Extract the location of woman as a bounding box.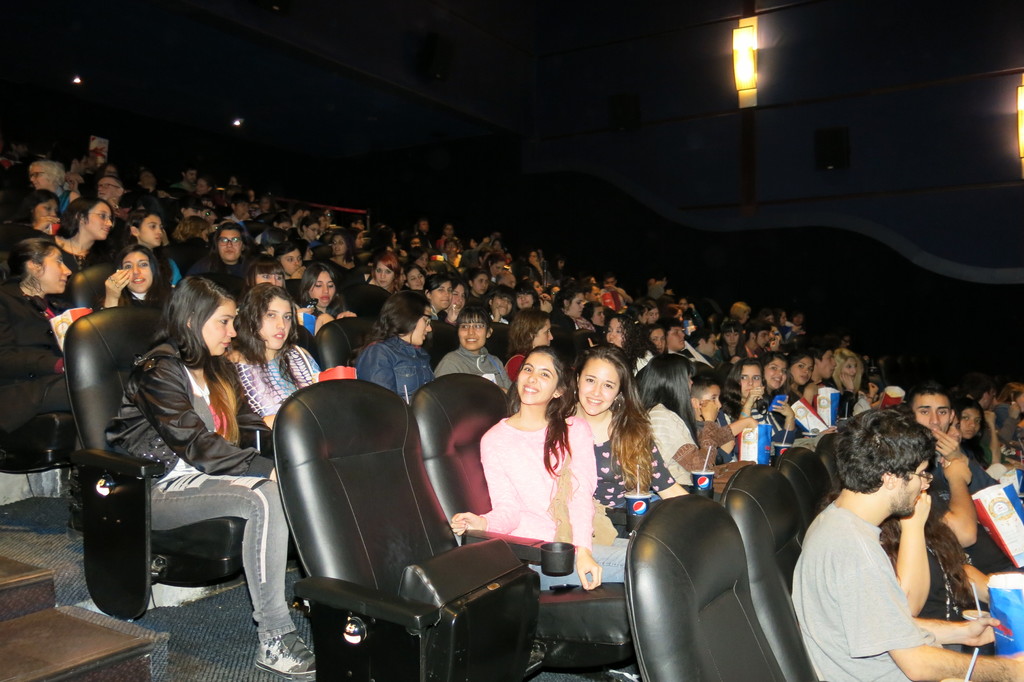
[x1=0, y1=241, x2=81, y2=423].
